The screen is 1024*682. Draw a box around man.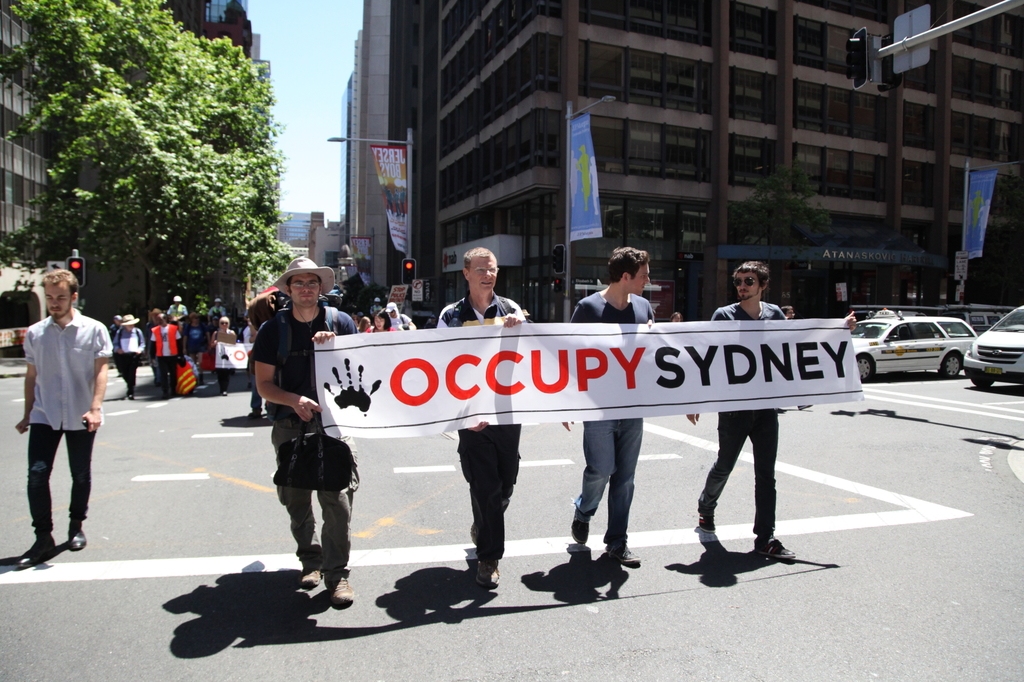
<box>681,257,861,559</box>.
